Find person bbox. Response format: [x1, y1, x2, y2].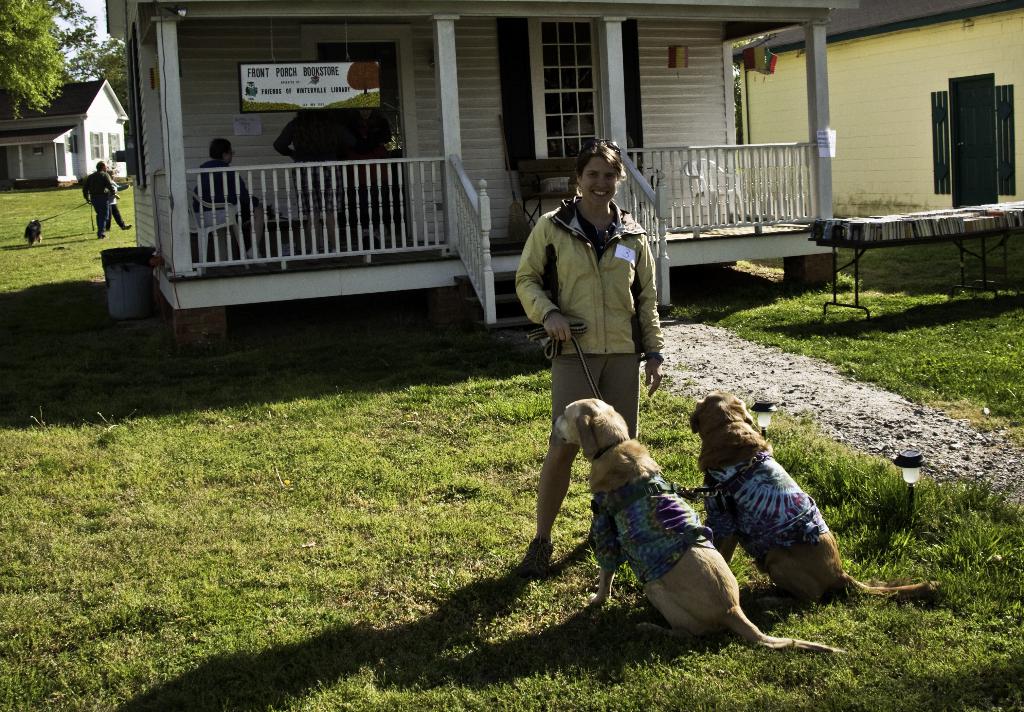
[80, 161, 115, 237].
